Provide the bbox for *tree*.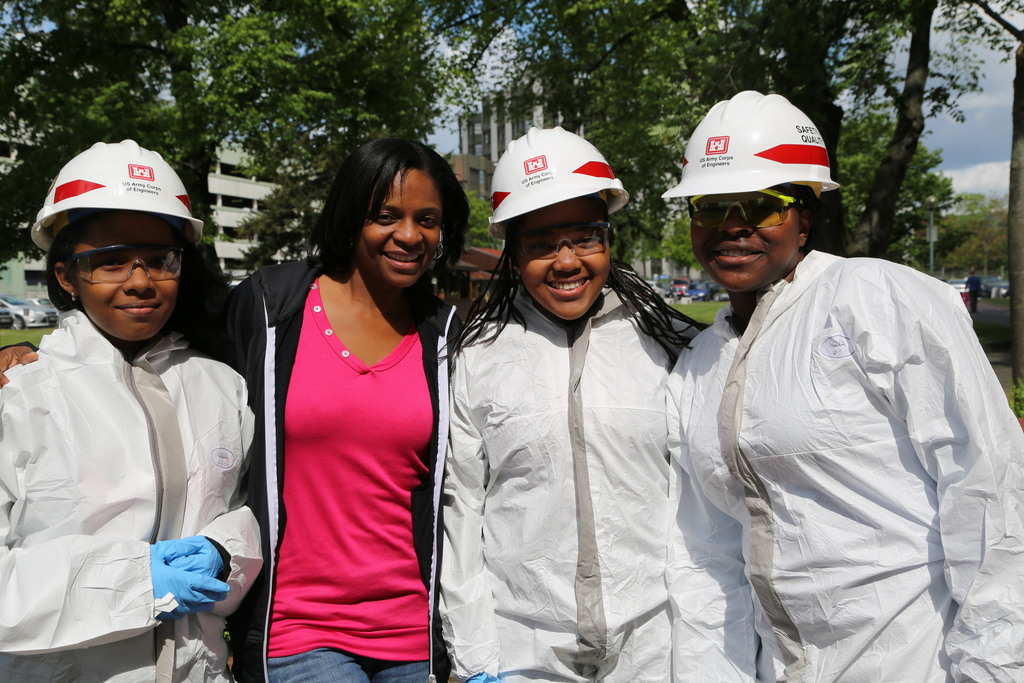
(823, 0, 1023, 260).
